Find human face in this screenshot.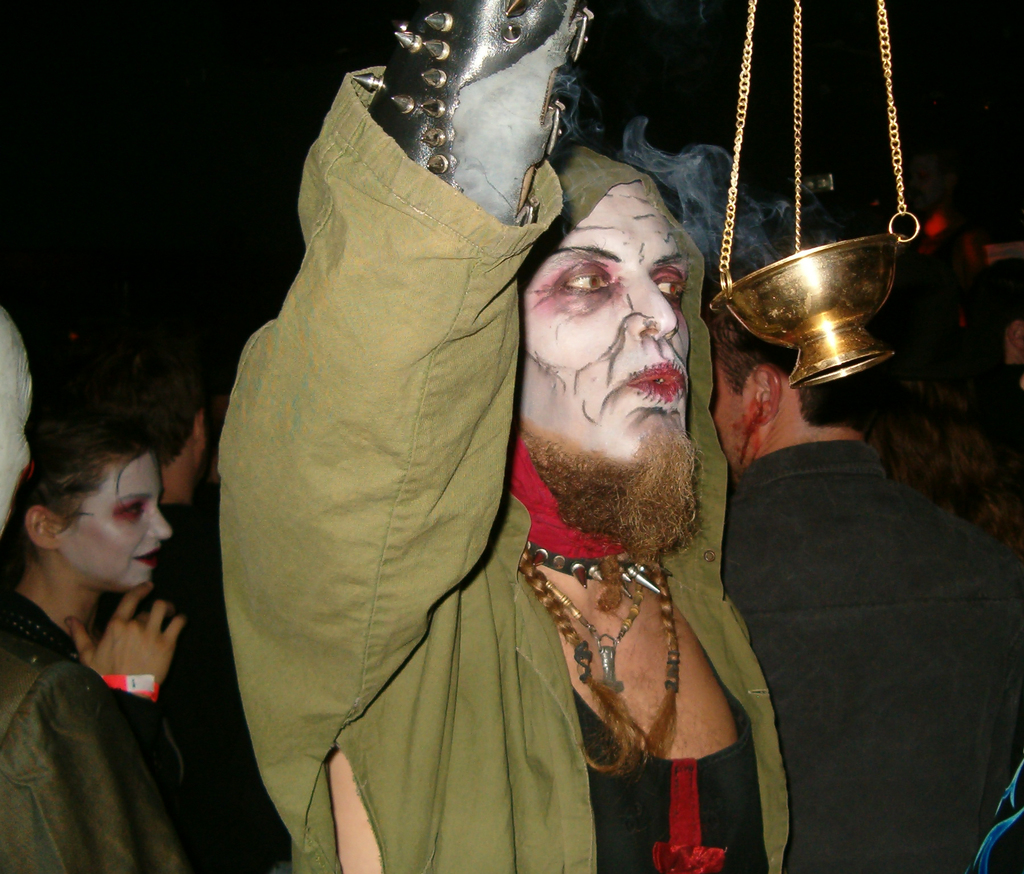
The bounding box for human face is <box>522,184,692,464</box>.
